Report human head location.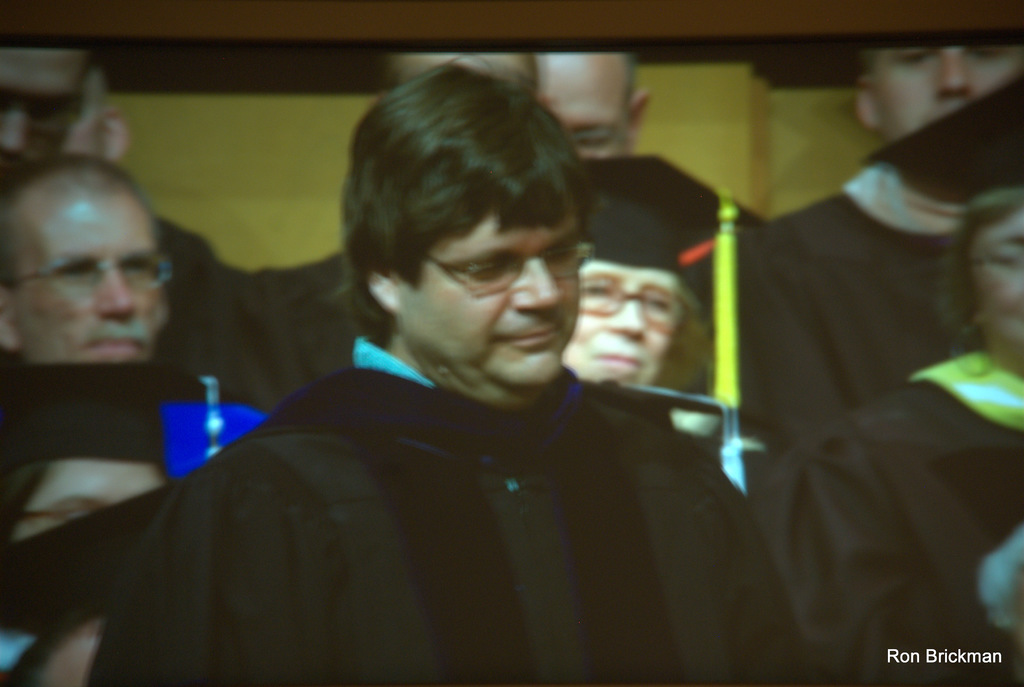
Report: detection(564, 212, 715, 386).
